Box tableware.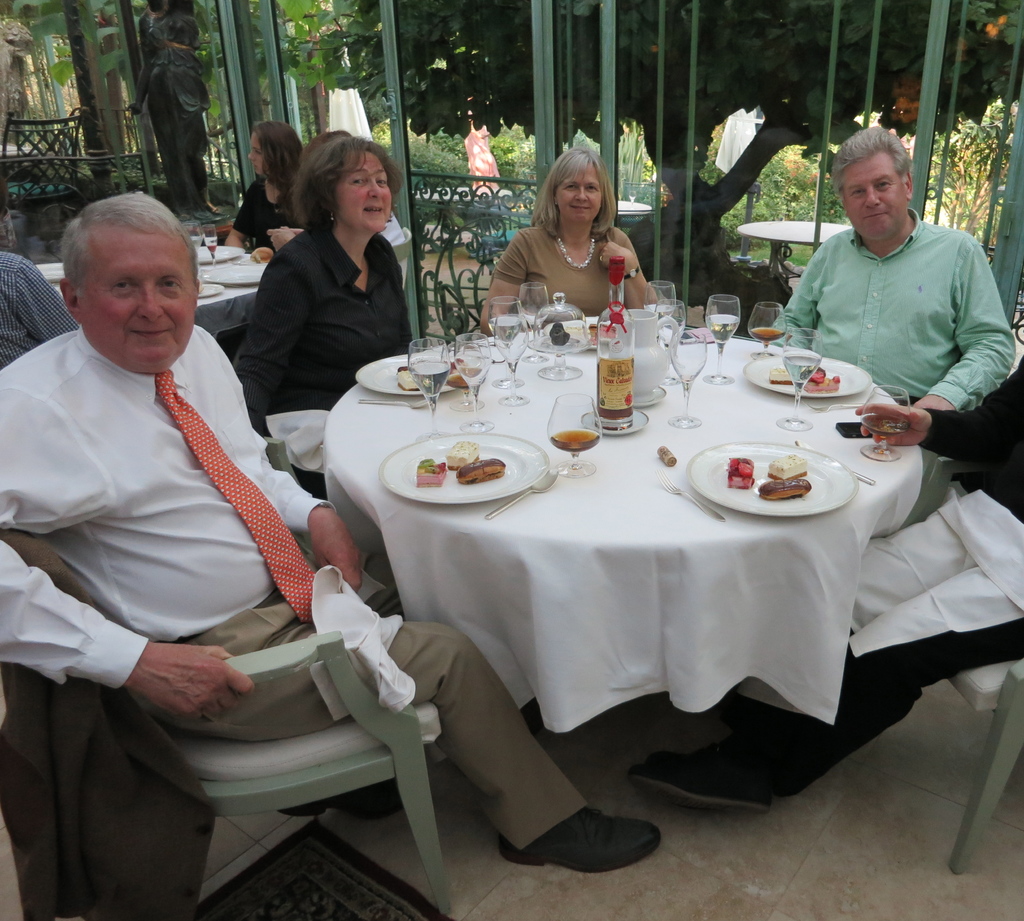
locate(655, 300, 687, 385).
